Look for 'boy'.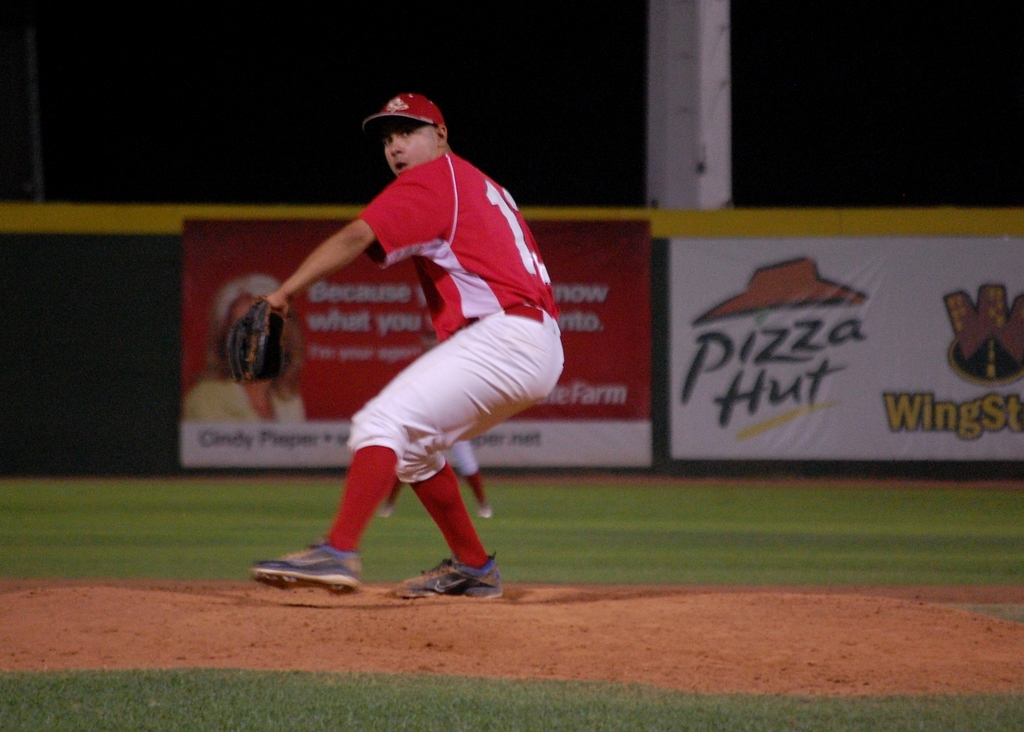
Found: l=248, t=92, r=567, b=600.
